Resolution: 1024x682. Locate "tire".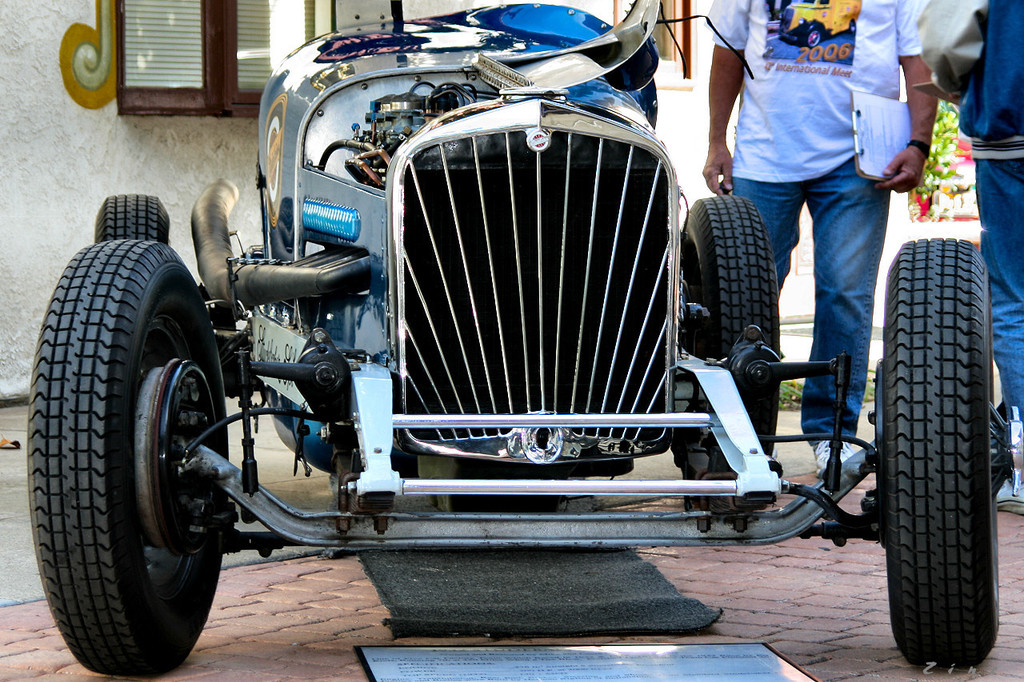
l=876, t=236, r=1002, b=669.
